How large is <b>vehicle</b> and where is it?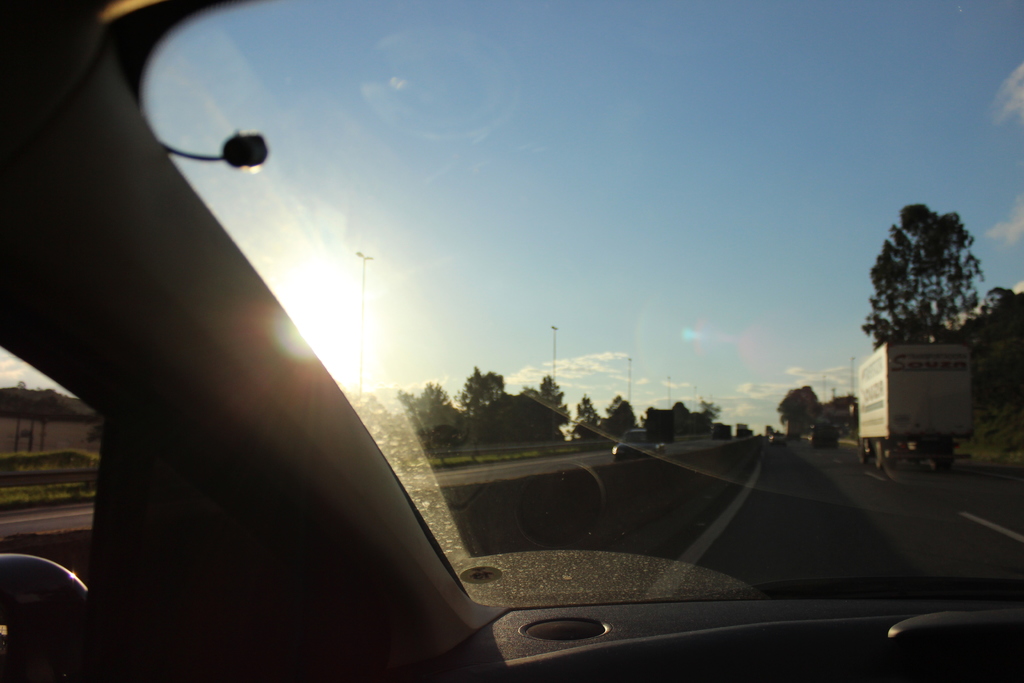
Bounding box: (856,342,981,486).
